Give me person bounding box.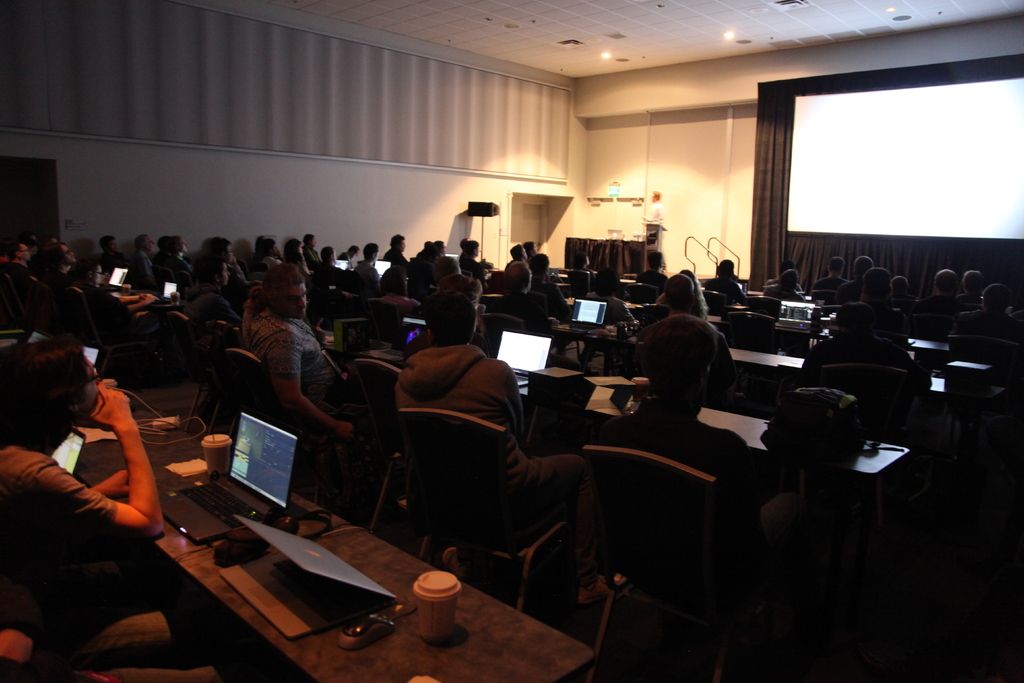
detection(395, 290, 613, 609).
